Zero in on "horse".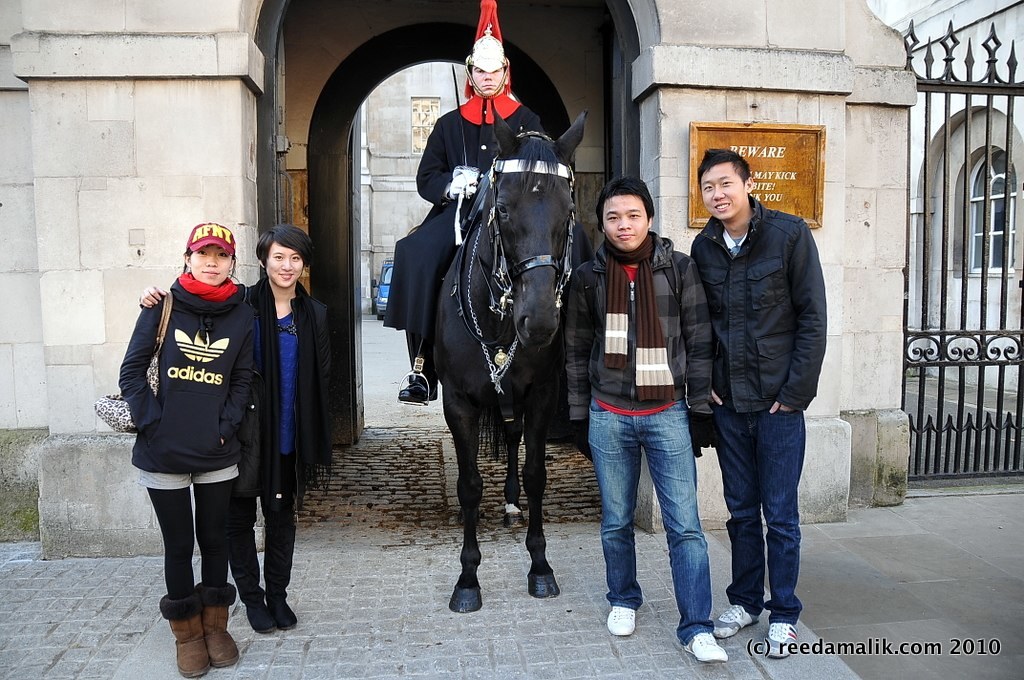
Zeroed in: 386:107:607:617.
